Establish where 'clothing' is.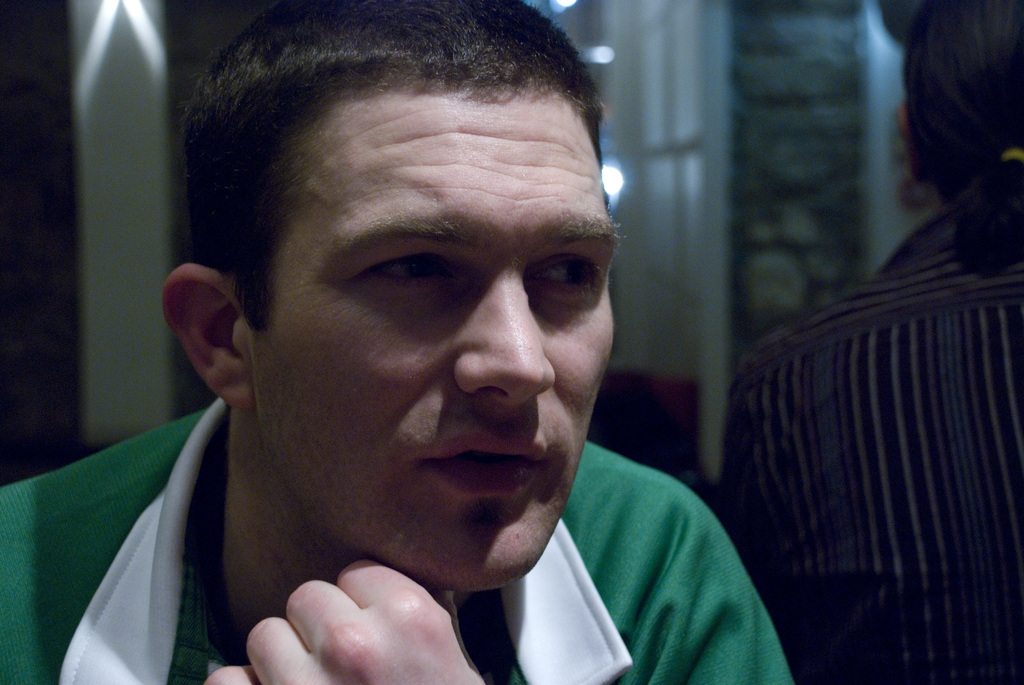
Established at pyautogui.locateOnScreen(706, 91, 1023, 673).
